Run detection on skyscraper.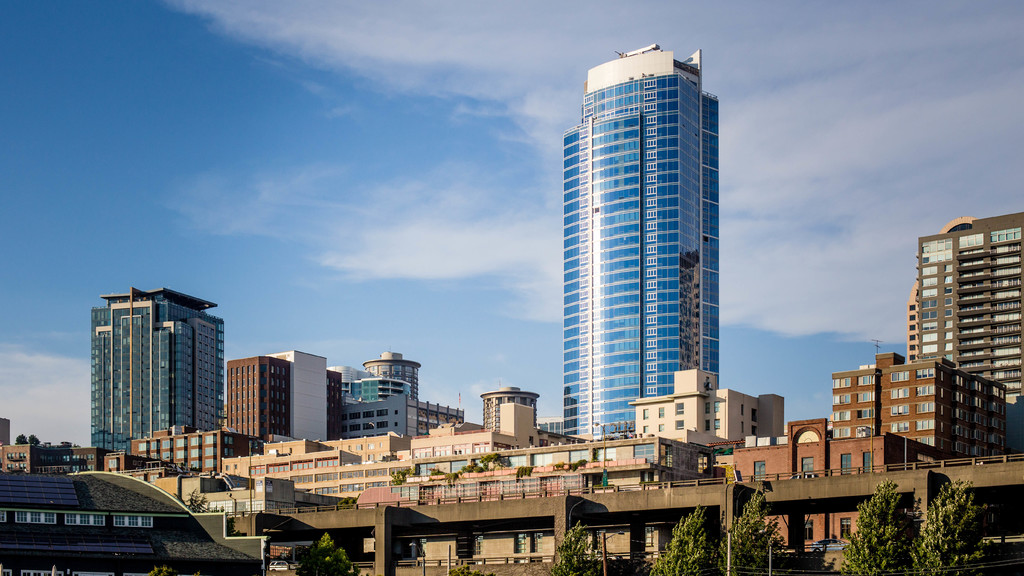
Result: region(355, 342, 468, 431).
